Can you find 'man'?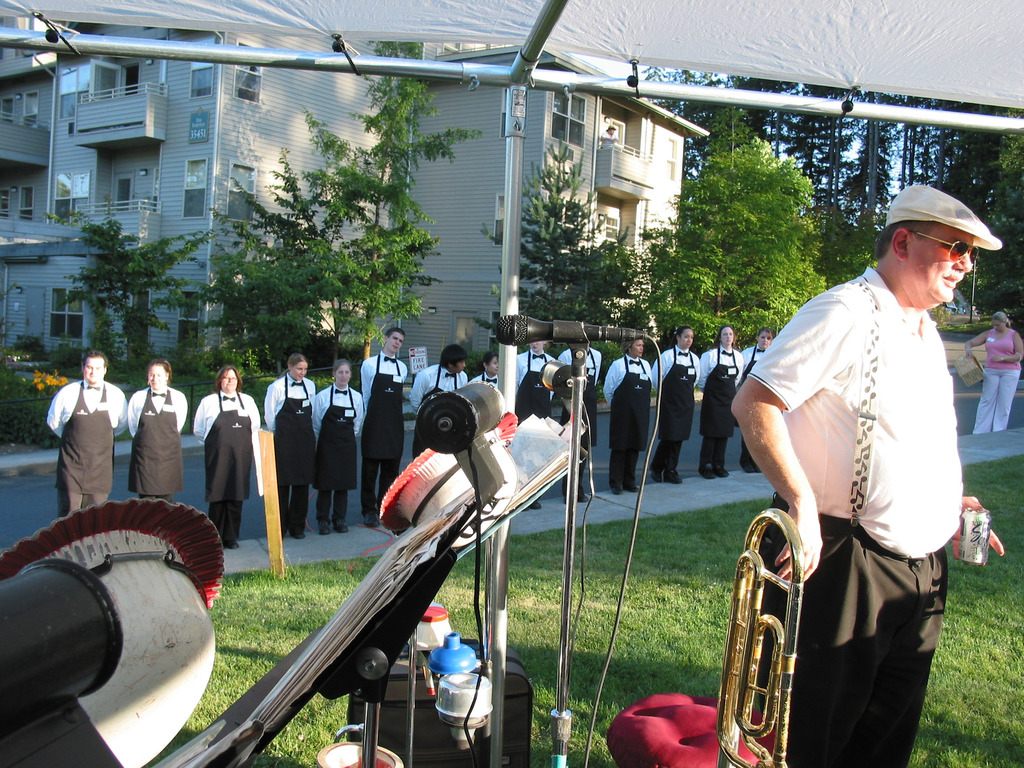
Yes, bounding box: box(516, 340, 557, 511).
